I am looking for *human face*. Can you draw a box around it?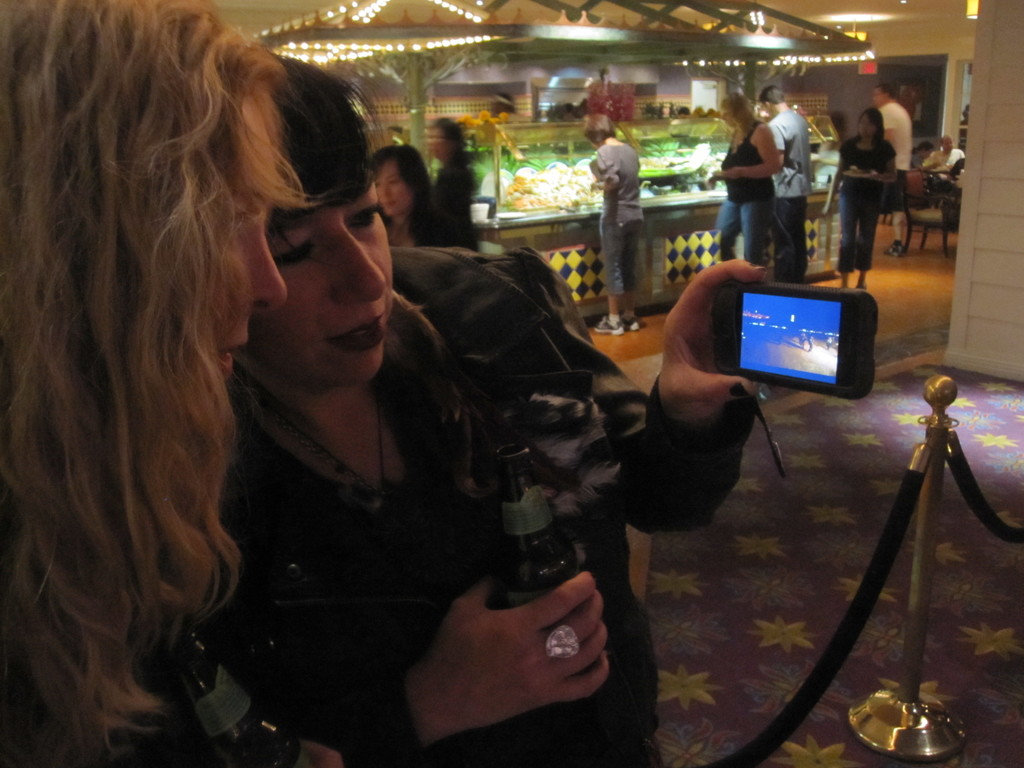
Sure, the bounding box is locate(205, 99, 285, 386).
